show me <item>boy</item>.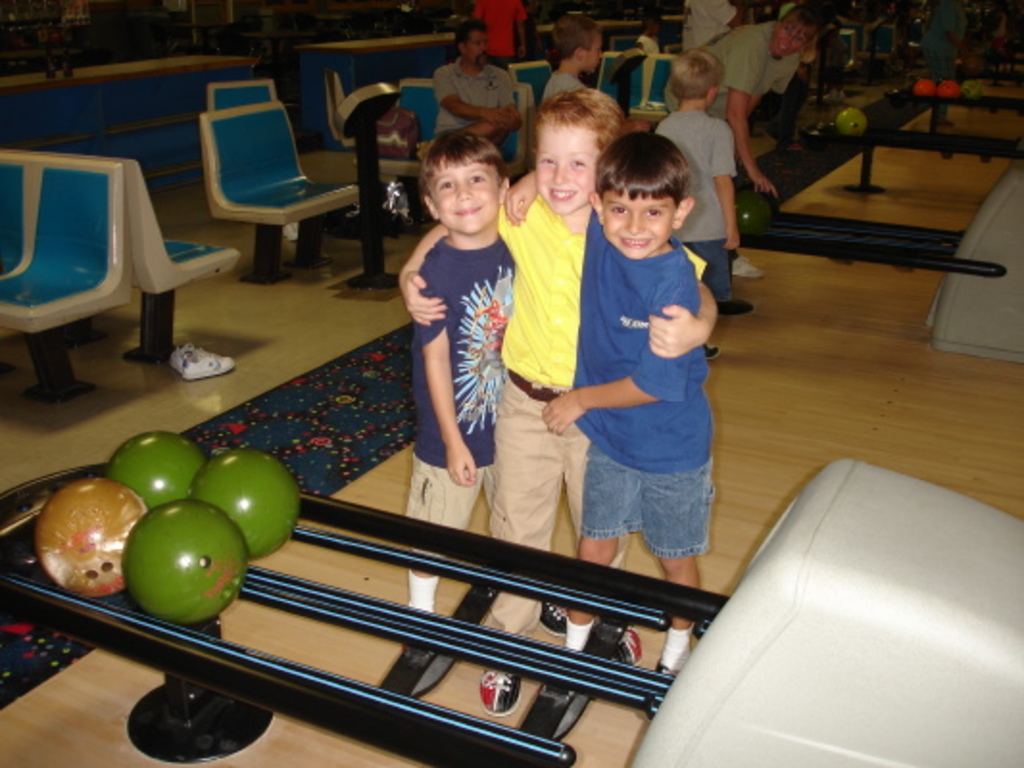
<item>boy</item> is here: 390:90:720:718.
